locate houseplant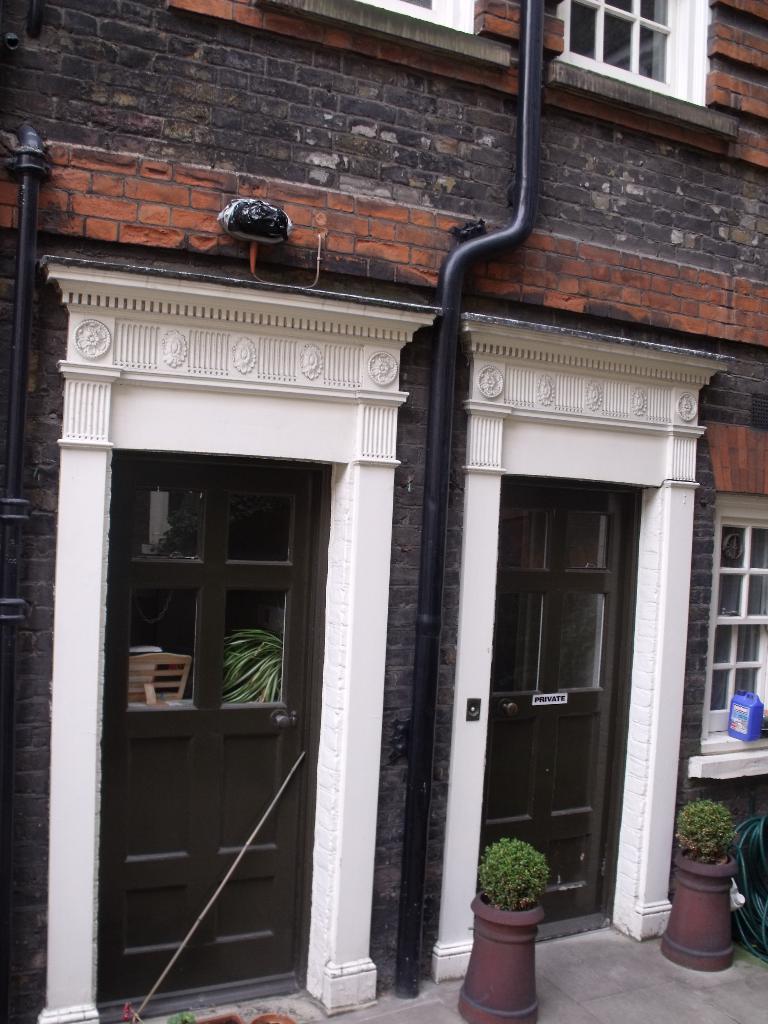
458,817,577,984
